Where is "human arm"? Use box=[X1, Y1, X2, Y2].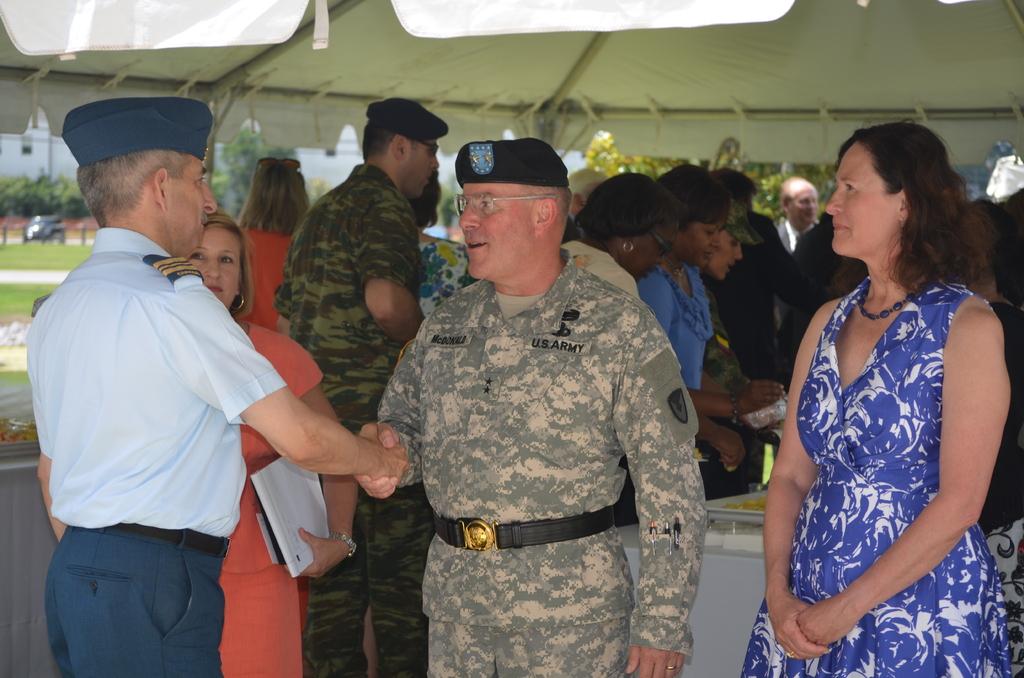
box=[680, 376, 781, 427].
